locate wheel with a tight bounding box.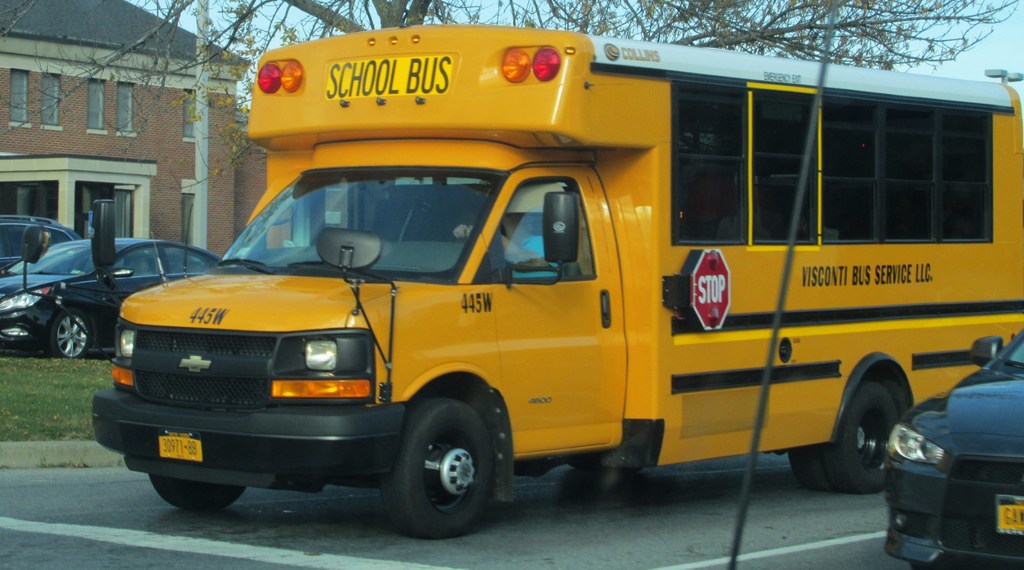
x1=50 y1=306 x2=97 y2=359.
